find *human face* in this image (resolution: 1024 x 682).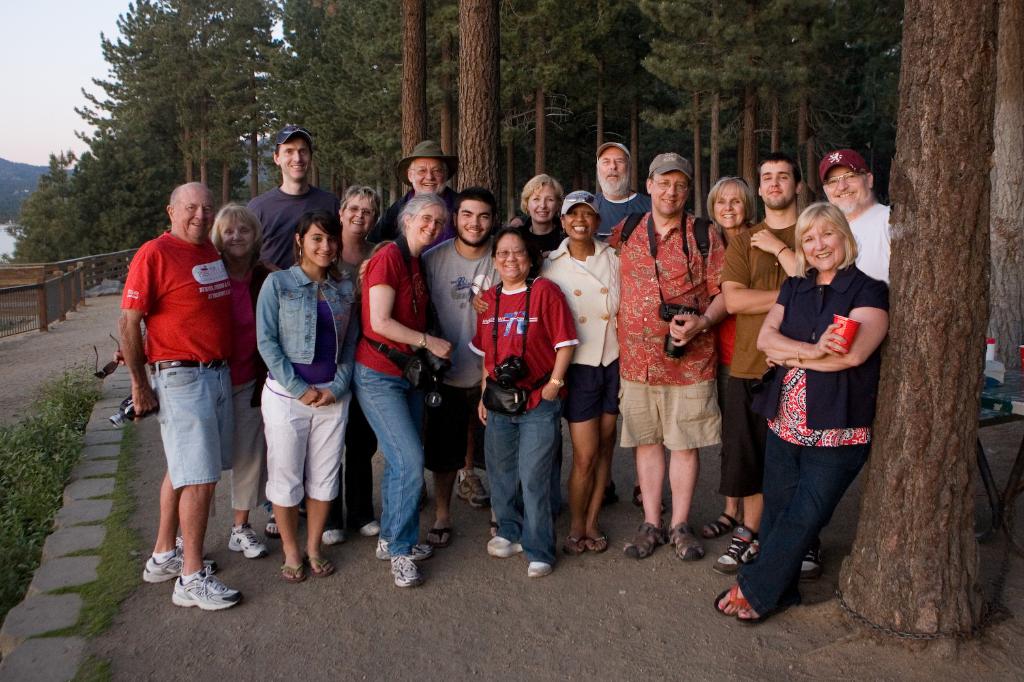
213/213/261/257.
